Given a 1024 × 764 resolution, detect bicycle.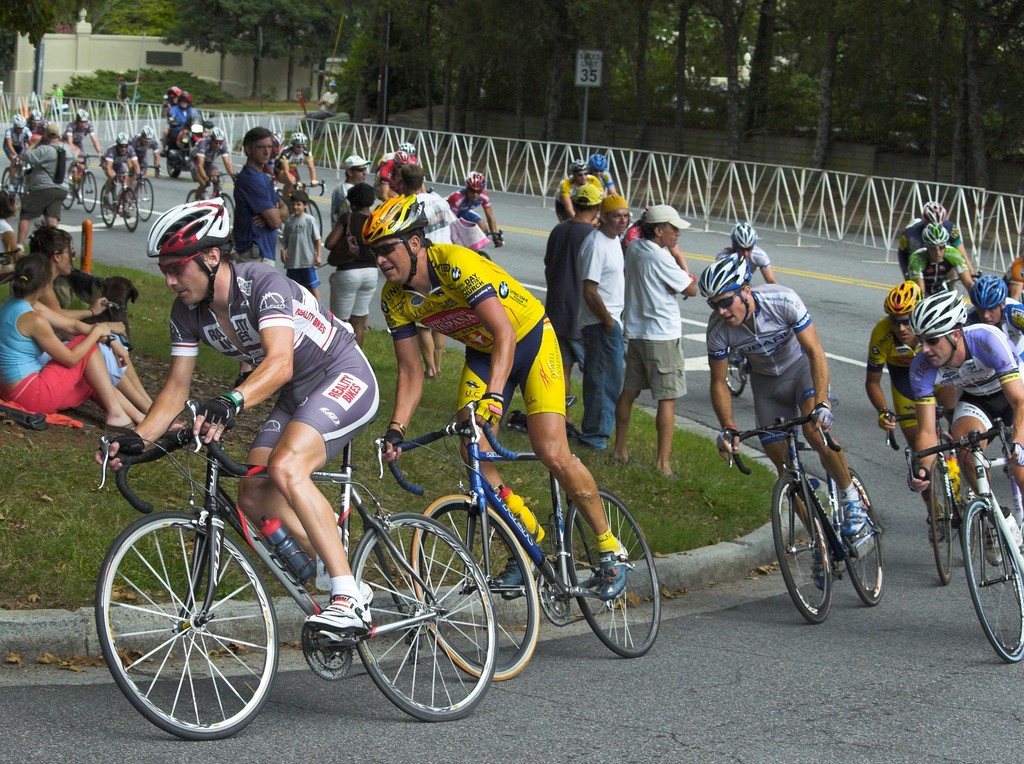
locate(3, 155, 28, 205).
